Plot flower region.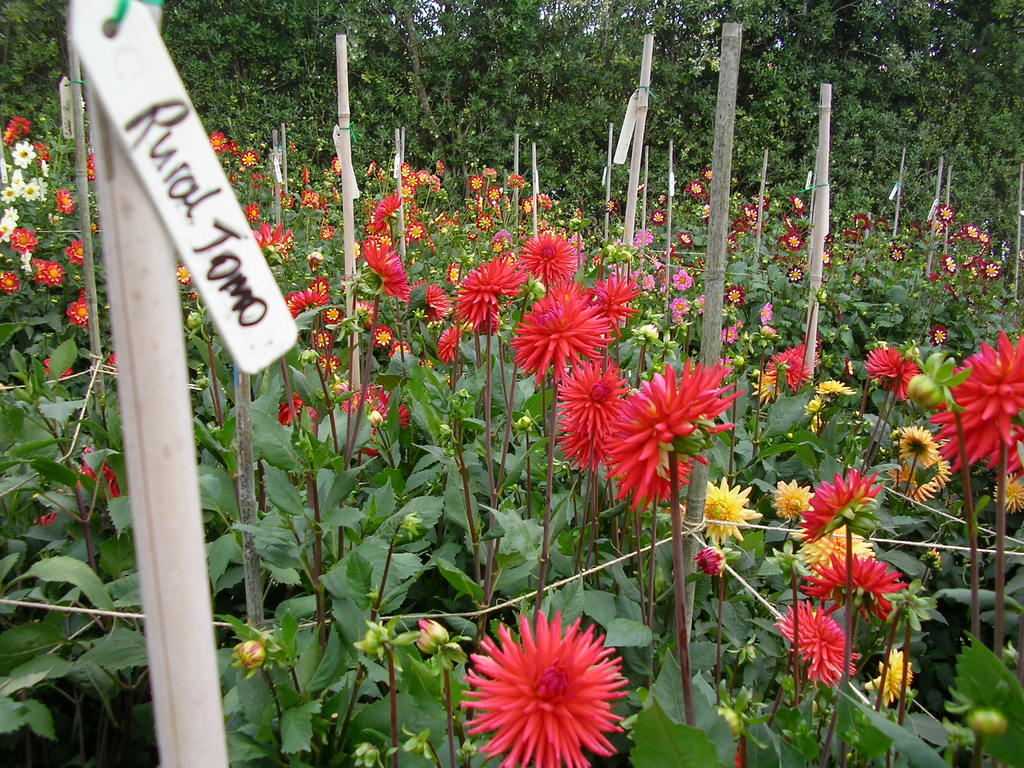
Plotted at x1=0, y1=266, x2=19, y2=294.
